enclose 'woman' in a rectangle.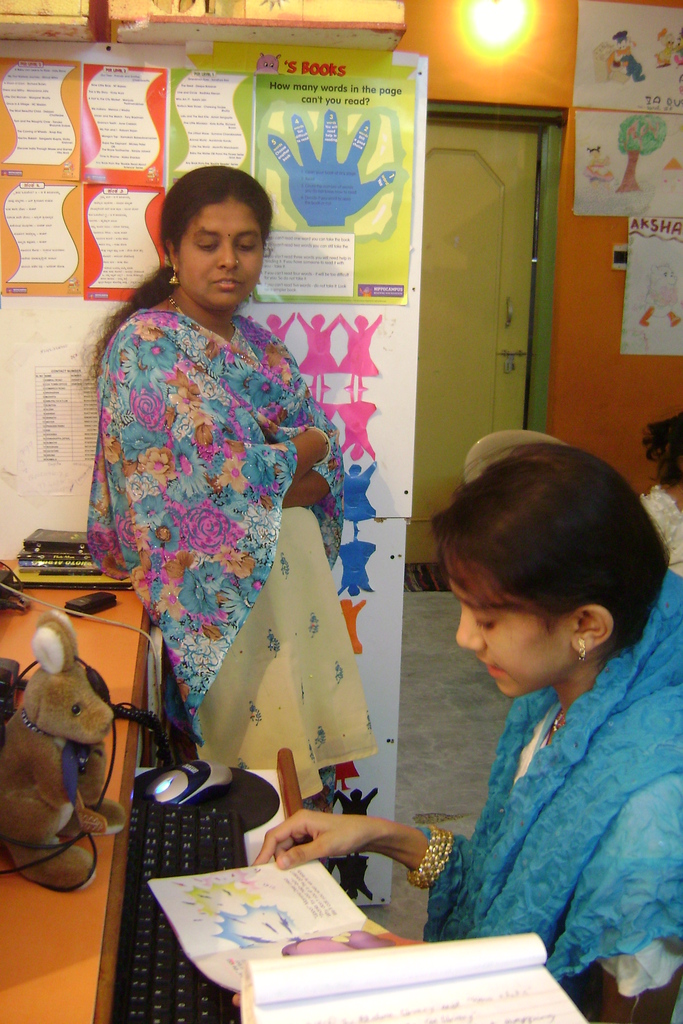
(71,161,380,810).
